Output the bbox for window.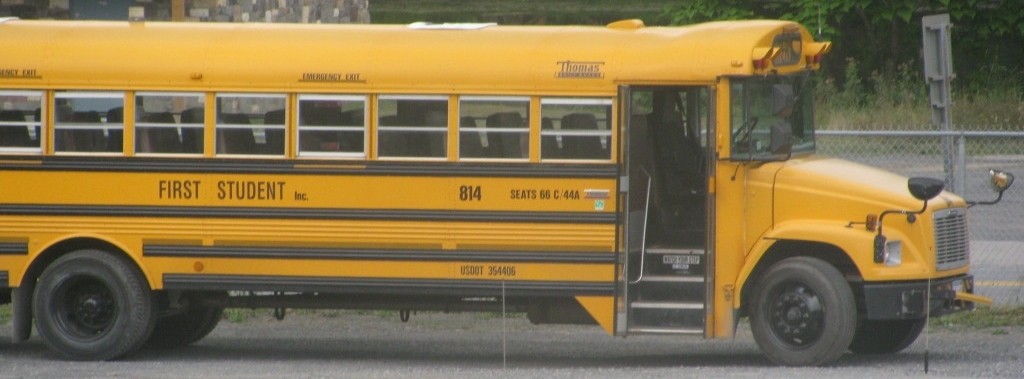
<region>133, 92, 211, 158</region>.
